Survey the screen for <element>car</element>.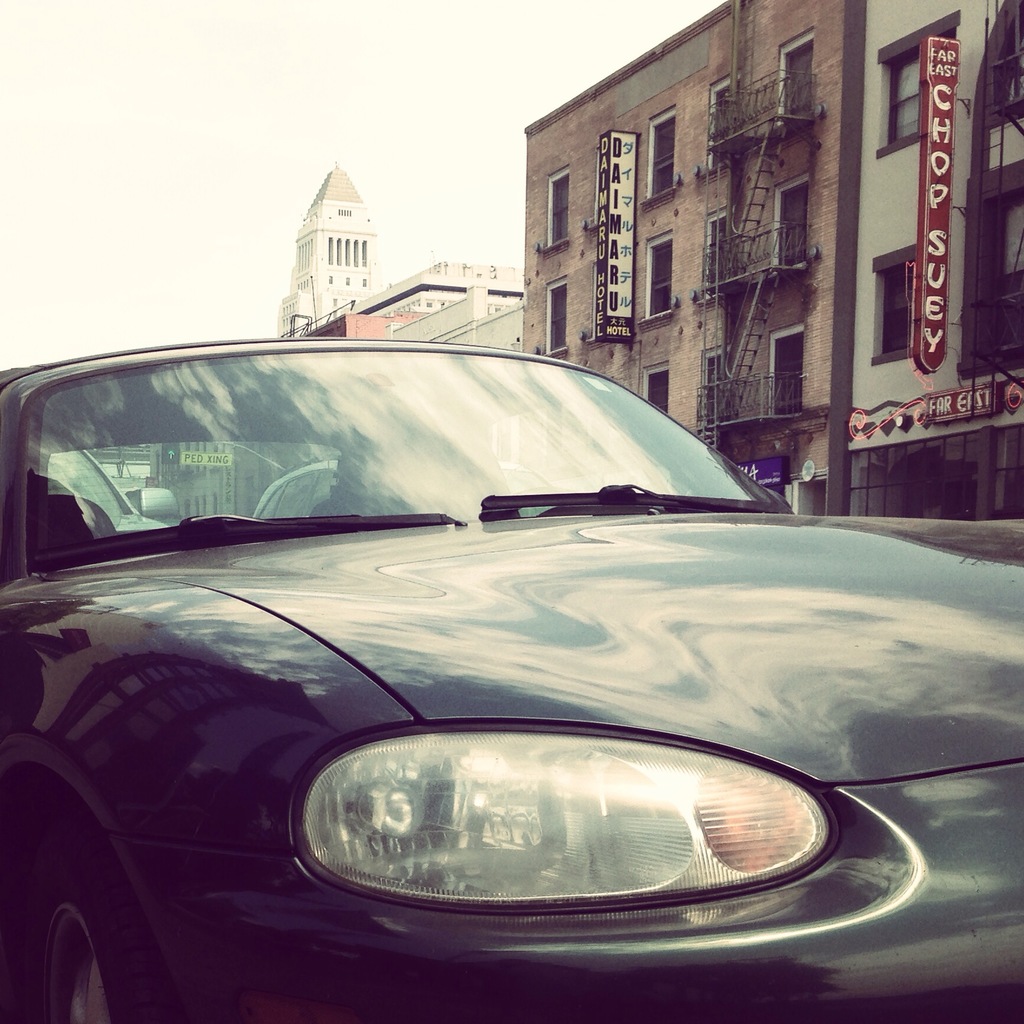
Survey found: <region>45, 449, 173, 533</region>.
